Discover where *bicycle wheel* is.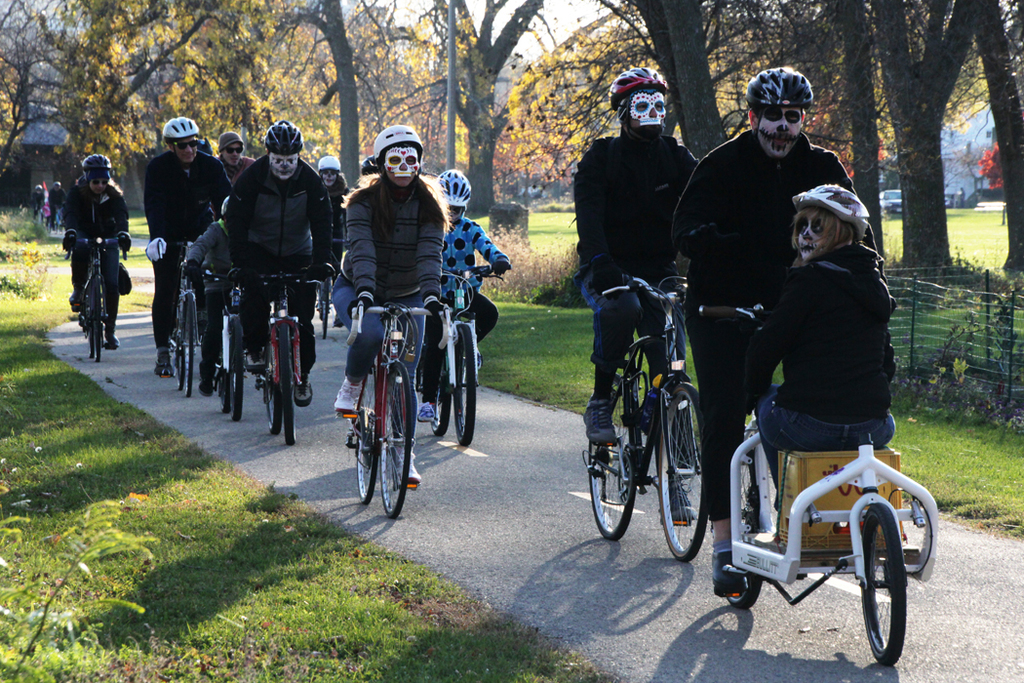
Discovered at 656/382/706/561.
